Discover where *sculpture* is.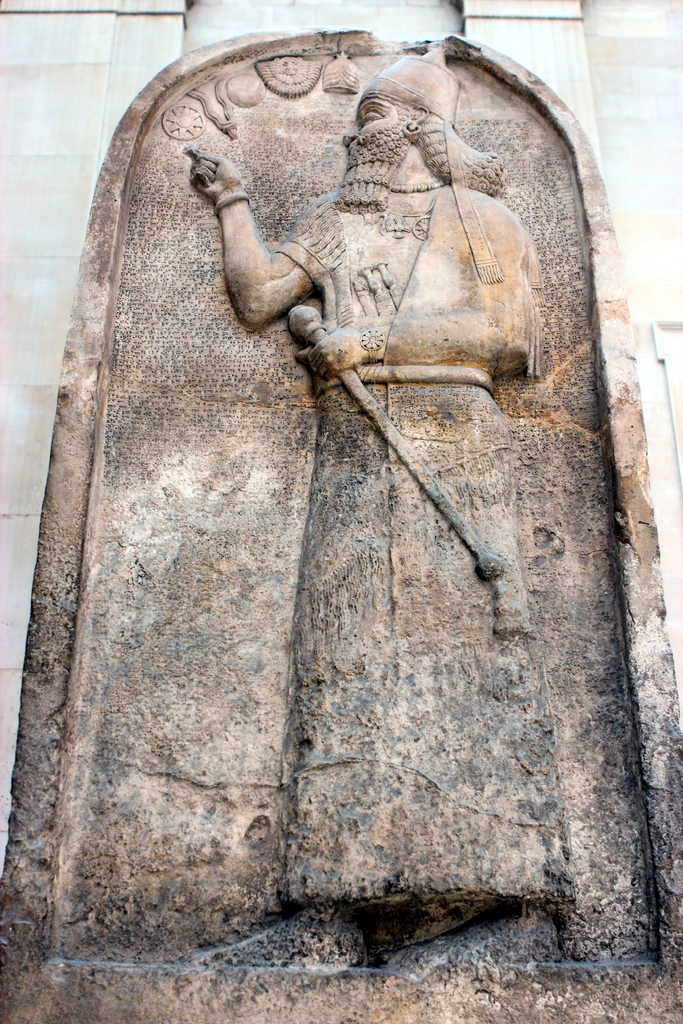
Discovered at [left=128, top=79, right=586, bottom=847].
